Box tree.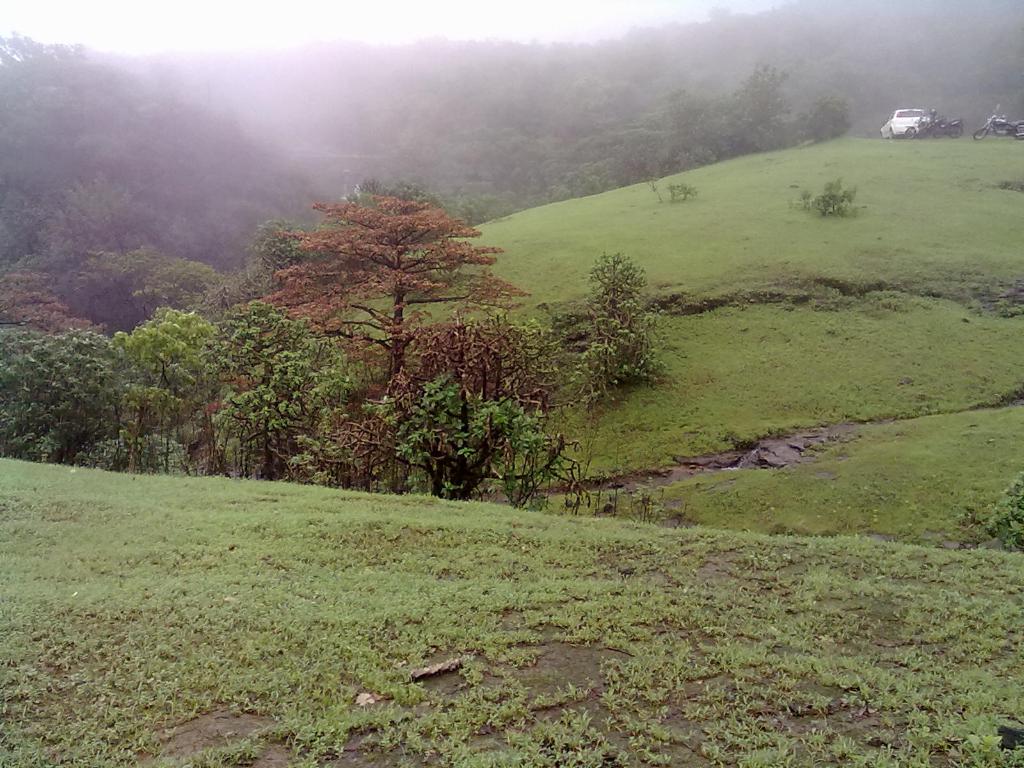
[x1=253, y1=167, x2=508, y2=341].
